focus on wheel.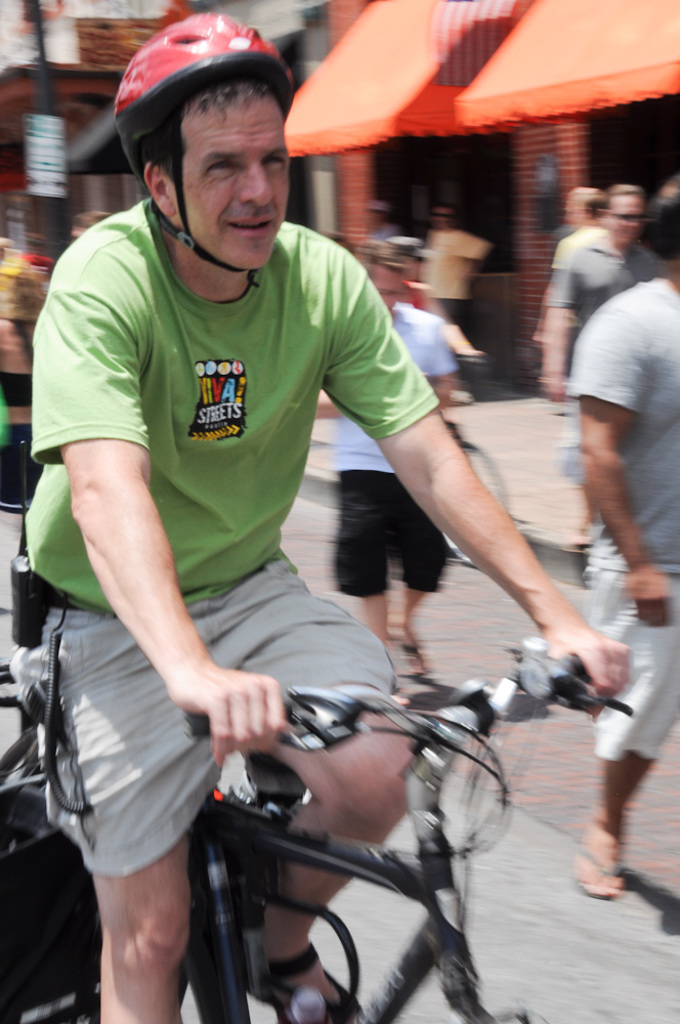
Focused at locate(444, 442, 508, 567).
